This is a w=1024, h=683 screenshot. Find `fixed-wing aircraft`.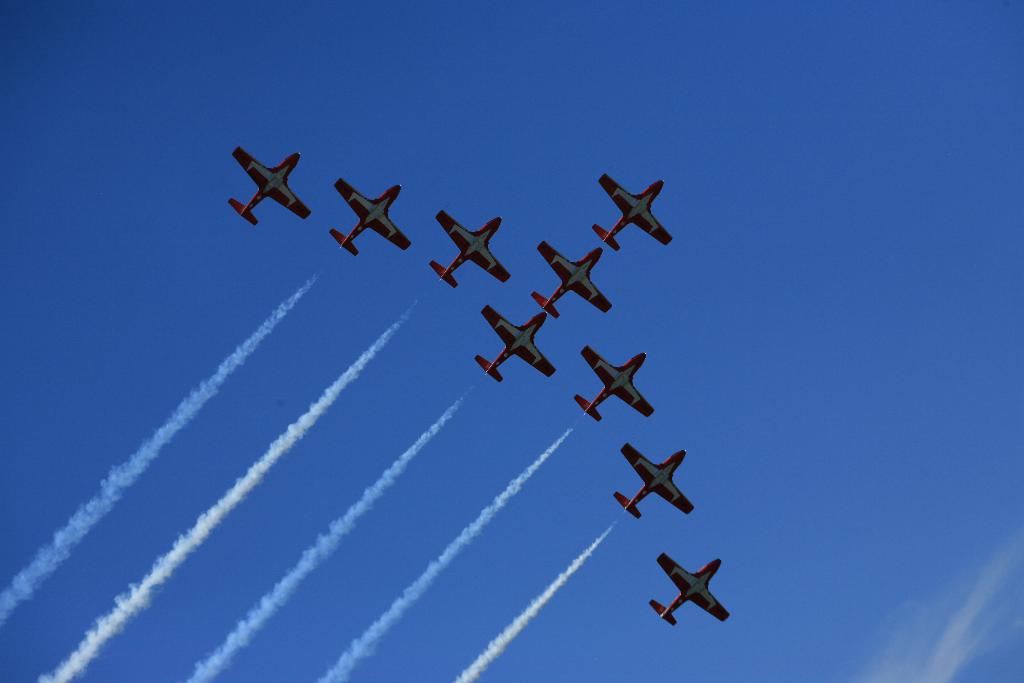
Bounding box: detection(573, 344, 654, 418).
